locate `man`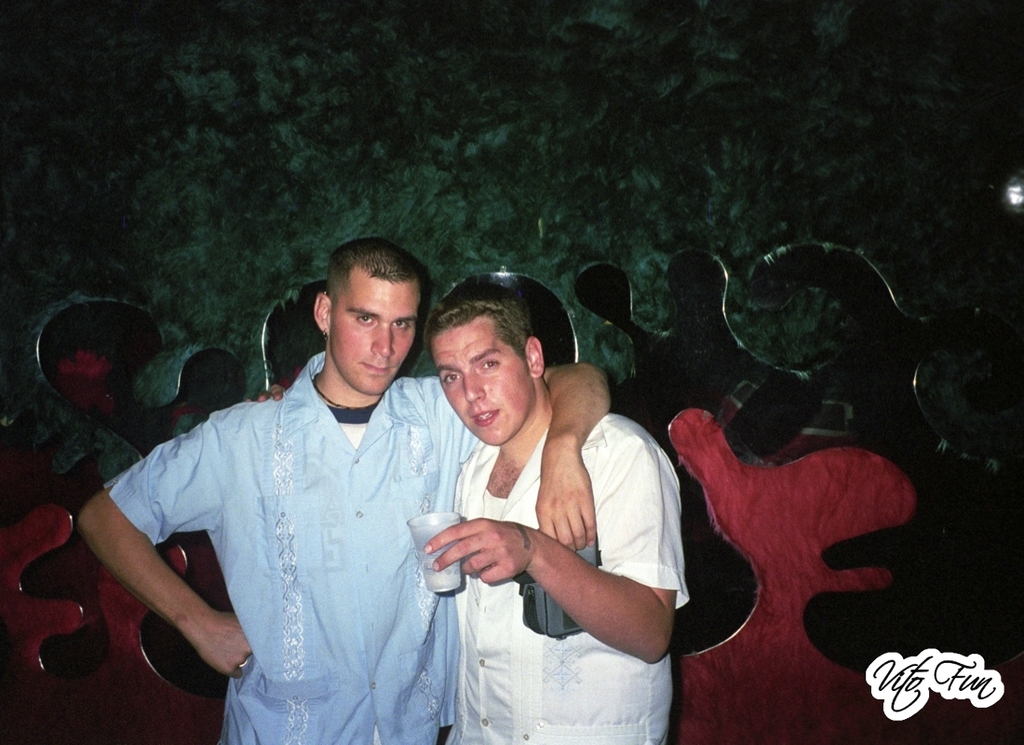
[102, 242, 534, 737]
